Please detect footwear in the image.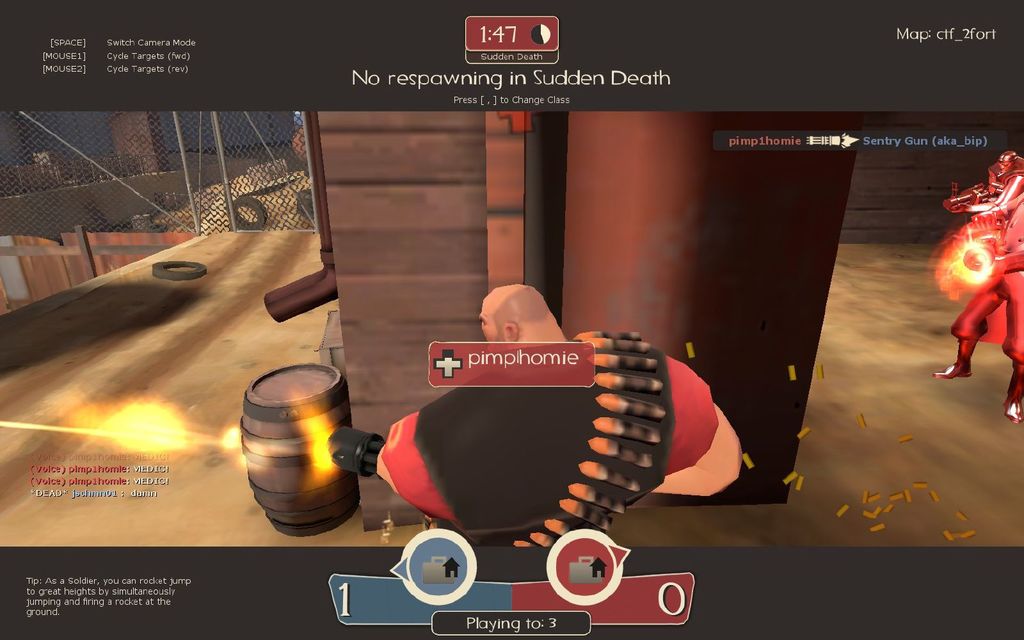
<bbox>934, 337, 980, 380</bbox>.
